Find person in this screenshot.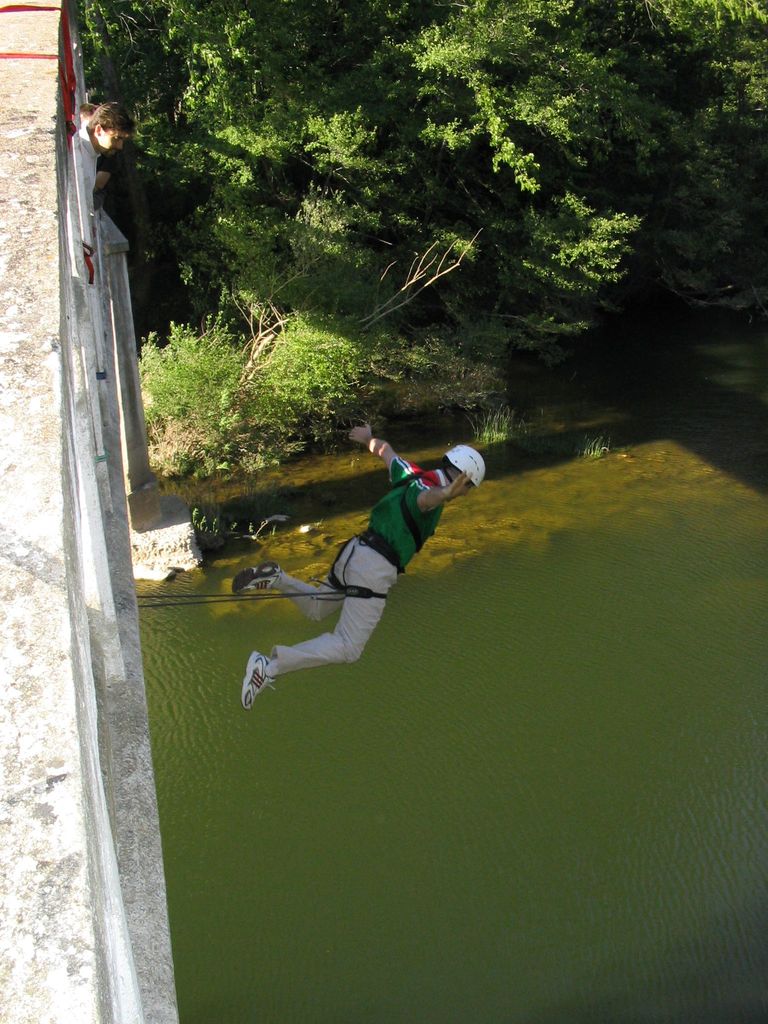
The bounding box for person is [left=249, top=415, right=477, bottom=747].
